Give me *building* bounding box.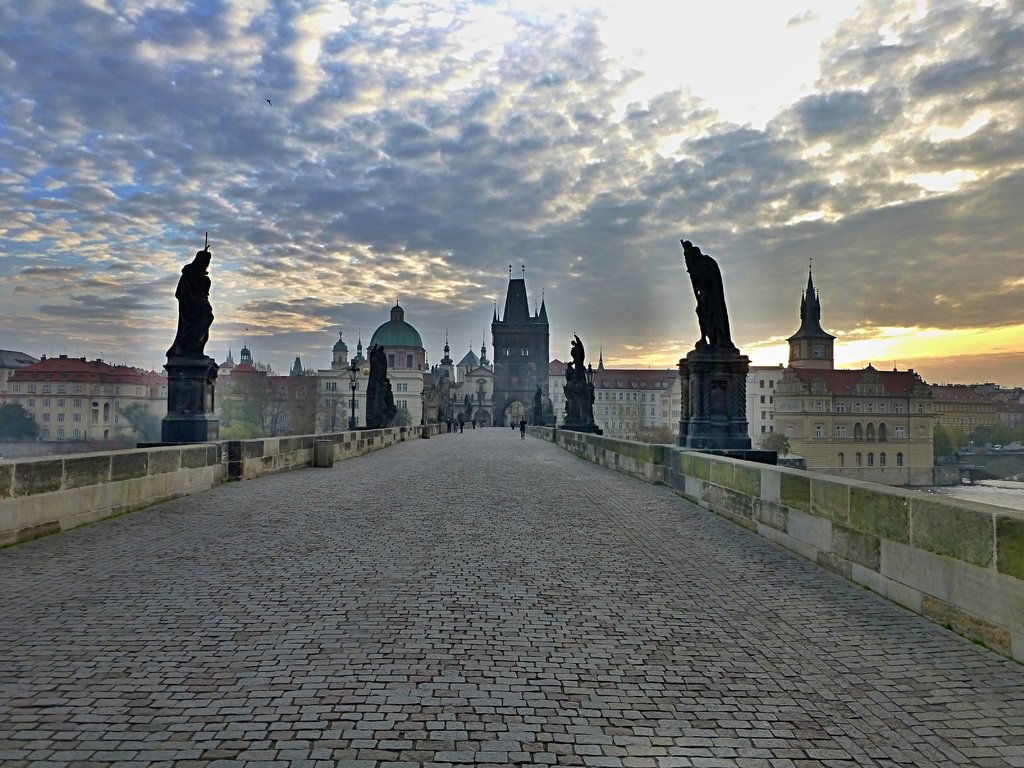
x1=315 y1=359 x2=424 y2=435.
